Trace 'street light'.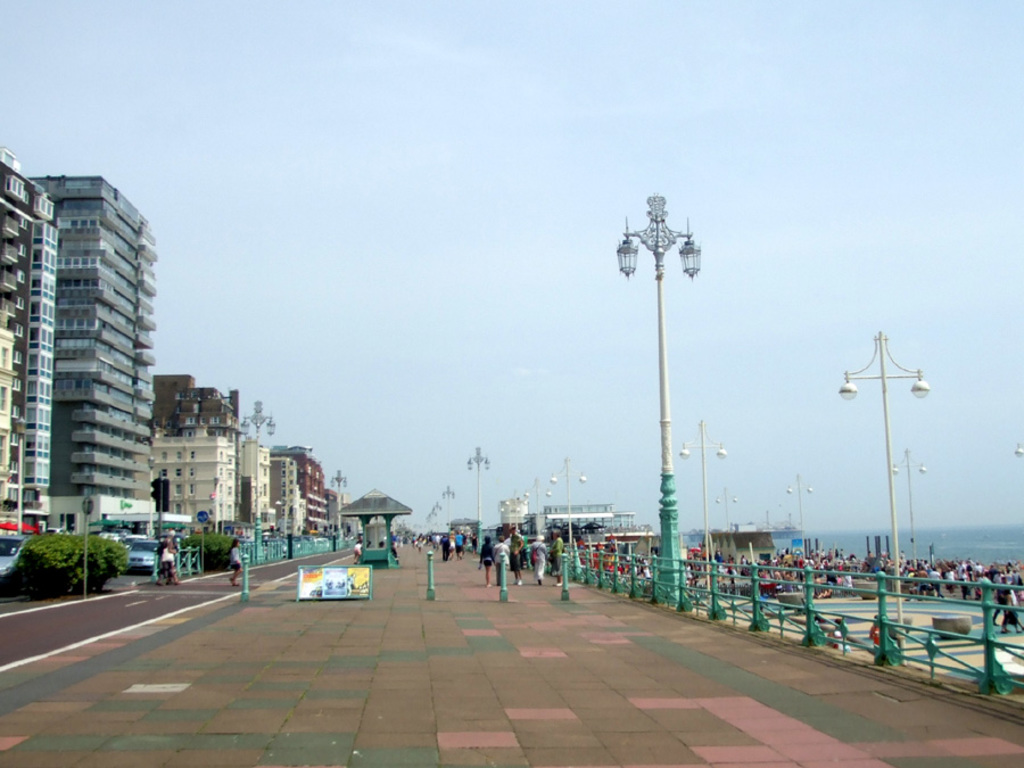
Traced to {"left": 239, "top": 399, "right": 278, "bottom": 569}.
